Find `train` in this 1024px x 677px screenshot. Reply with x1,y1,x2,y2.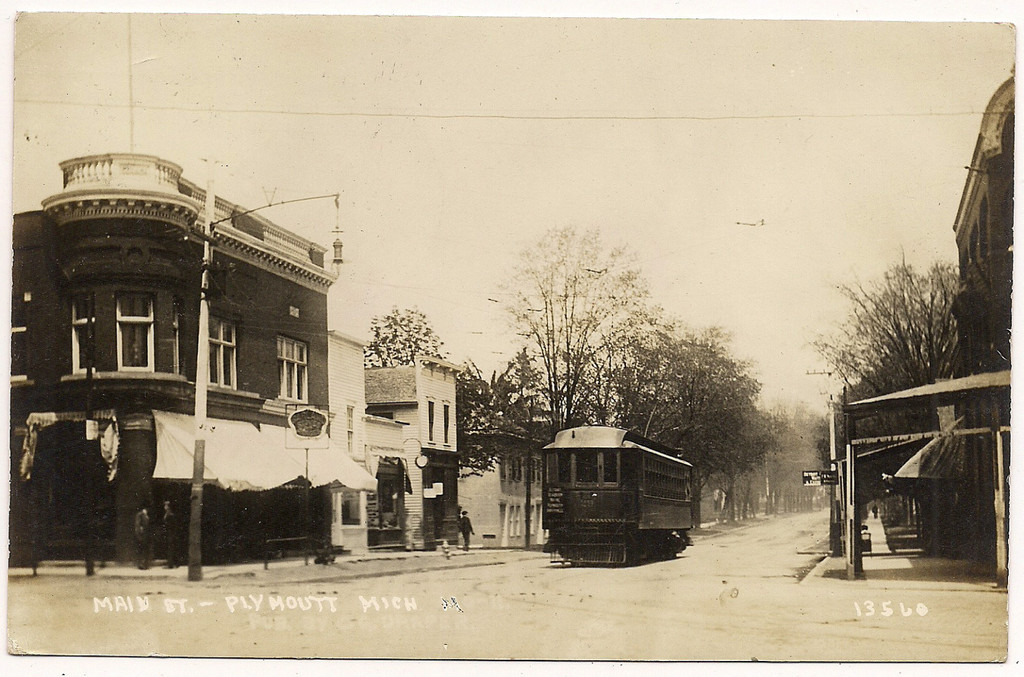
541,422,696,565.
